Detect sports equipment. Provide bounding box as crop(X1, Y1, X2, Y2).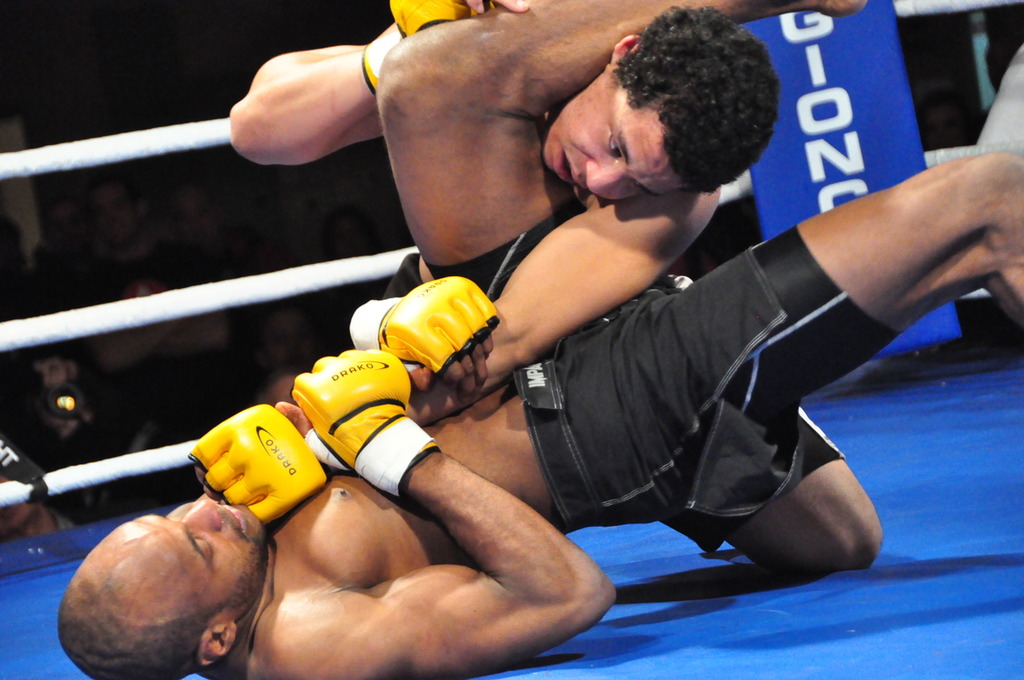
crop(189, 401, 327, 528).
